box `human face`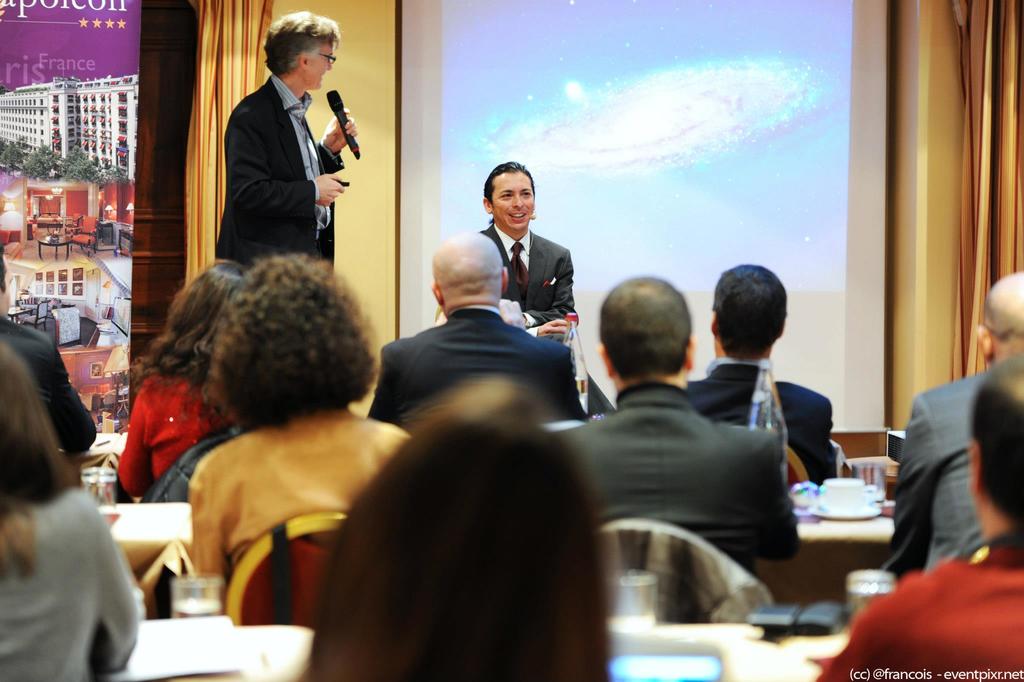
rect(307, 42, 332, 88)
